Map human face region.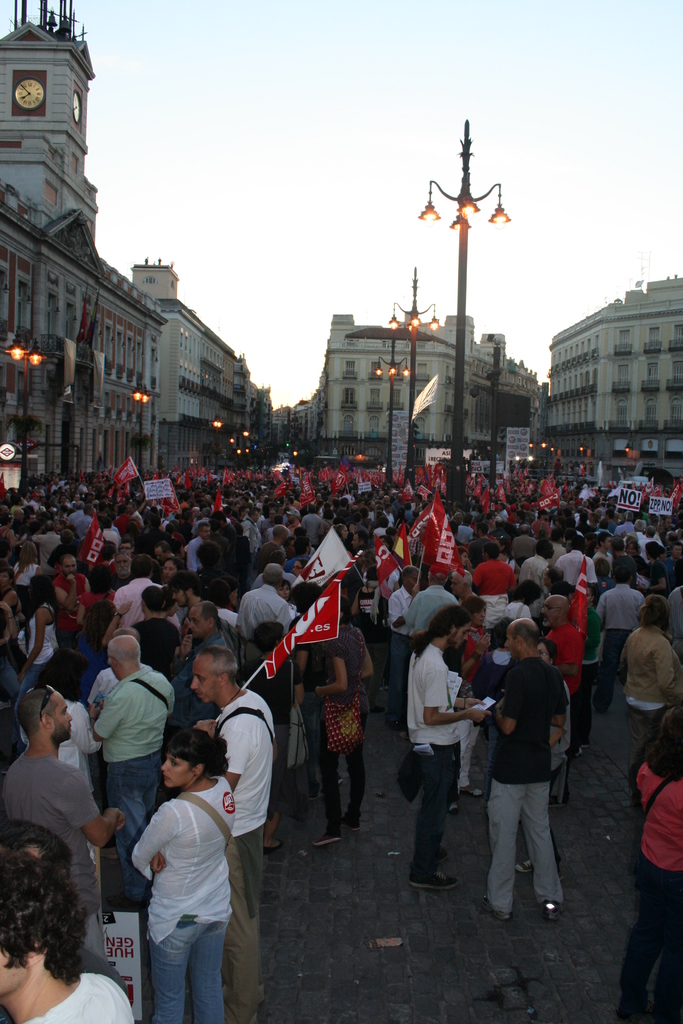
Mapped to 0,946,29,993.
